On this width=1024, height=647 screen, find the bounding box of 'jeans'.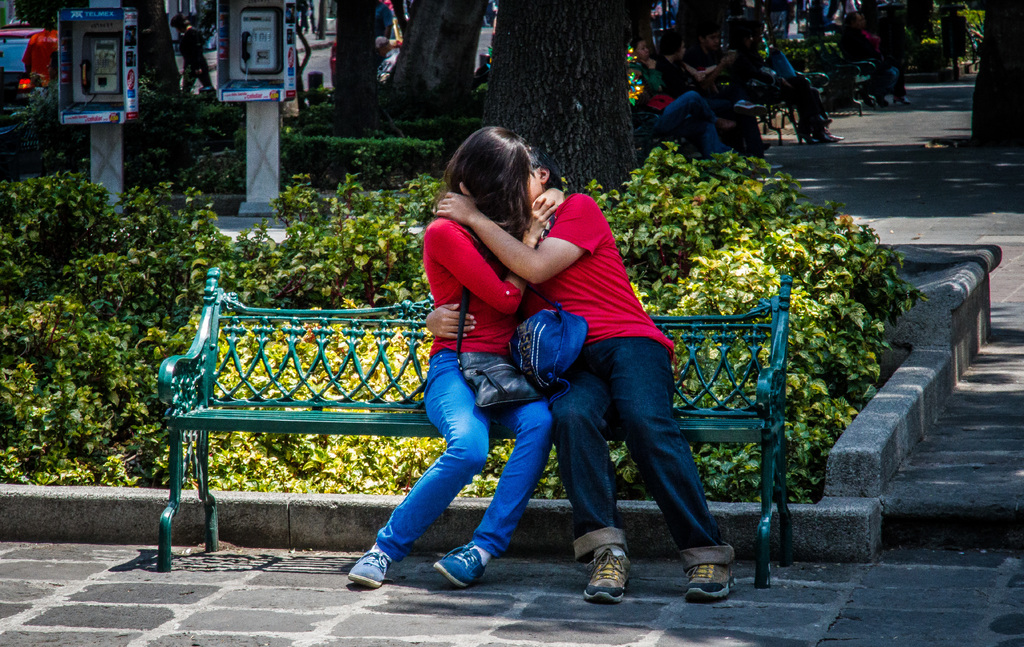
Bounding box: BBox(703, 87, 760, 147).
